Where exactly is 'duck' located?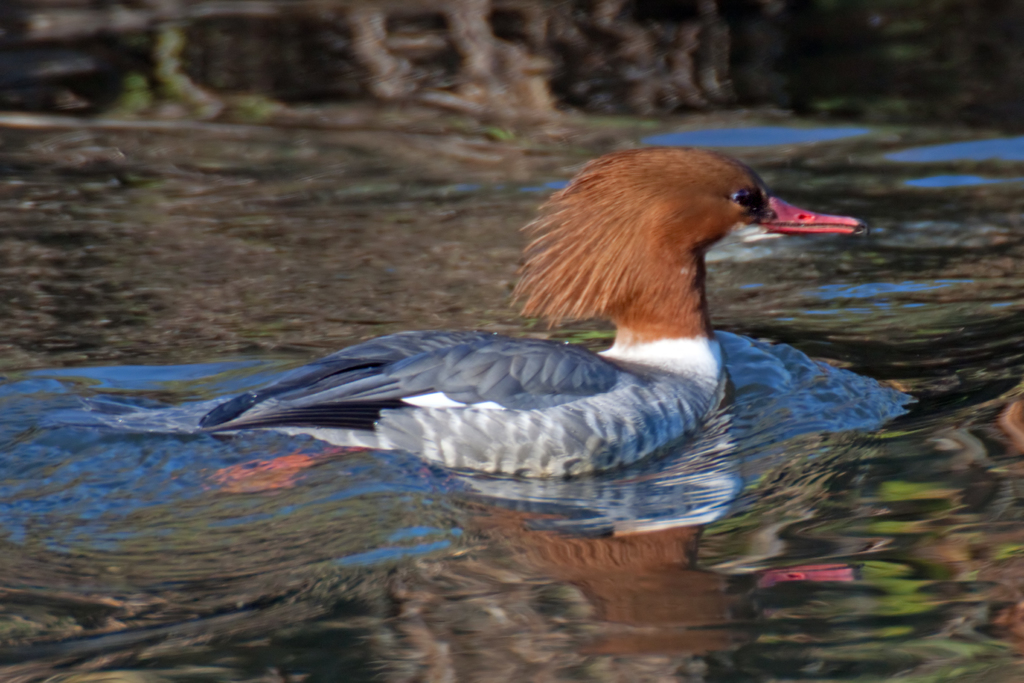
Its bounding box is region(184, 236, 780, 495).
